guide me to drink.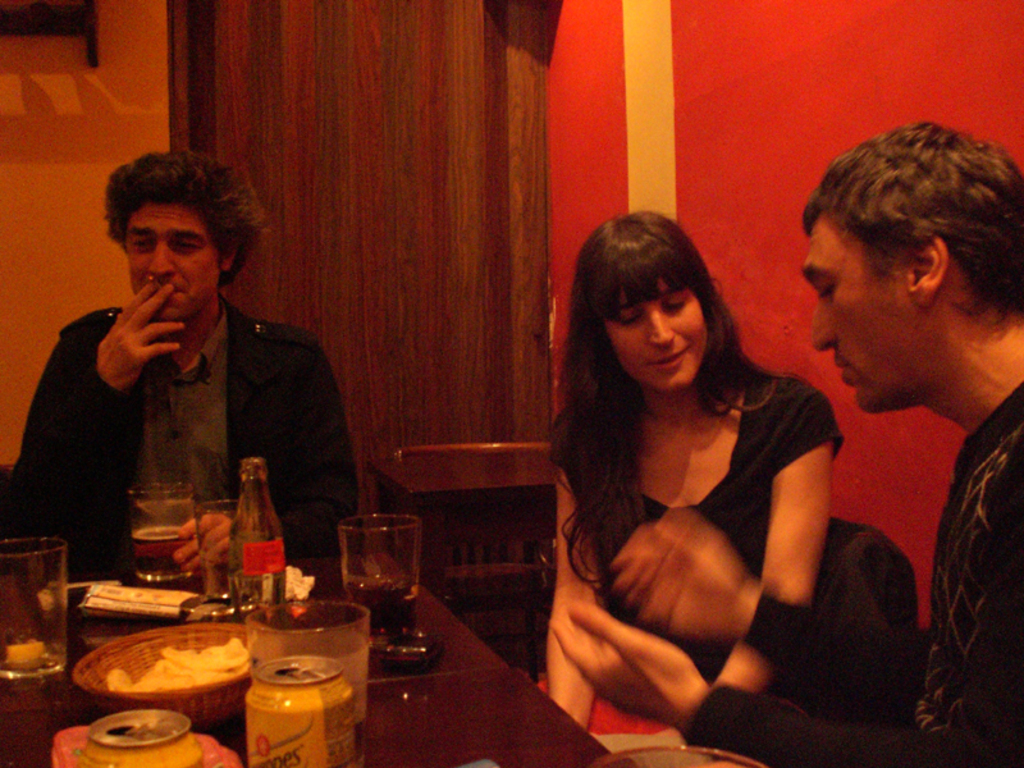
Guidance: (left=125, top=526, right=205, bottom=579).
